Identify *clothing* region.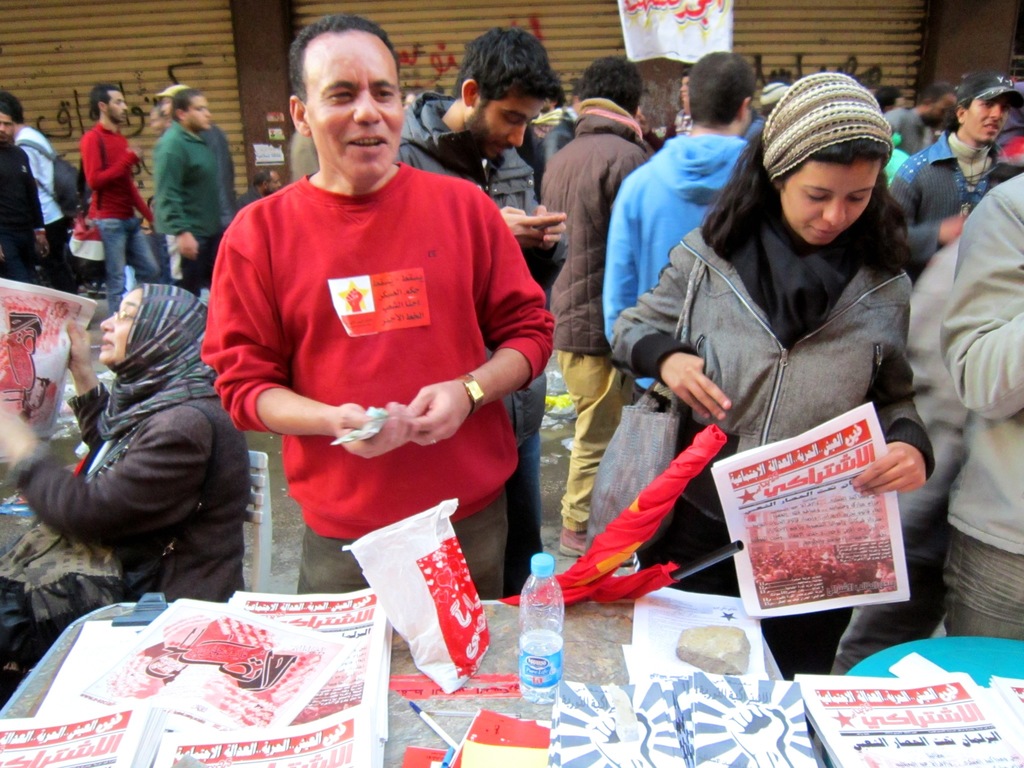
Region: 154, 122, 221, 282.
